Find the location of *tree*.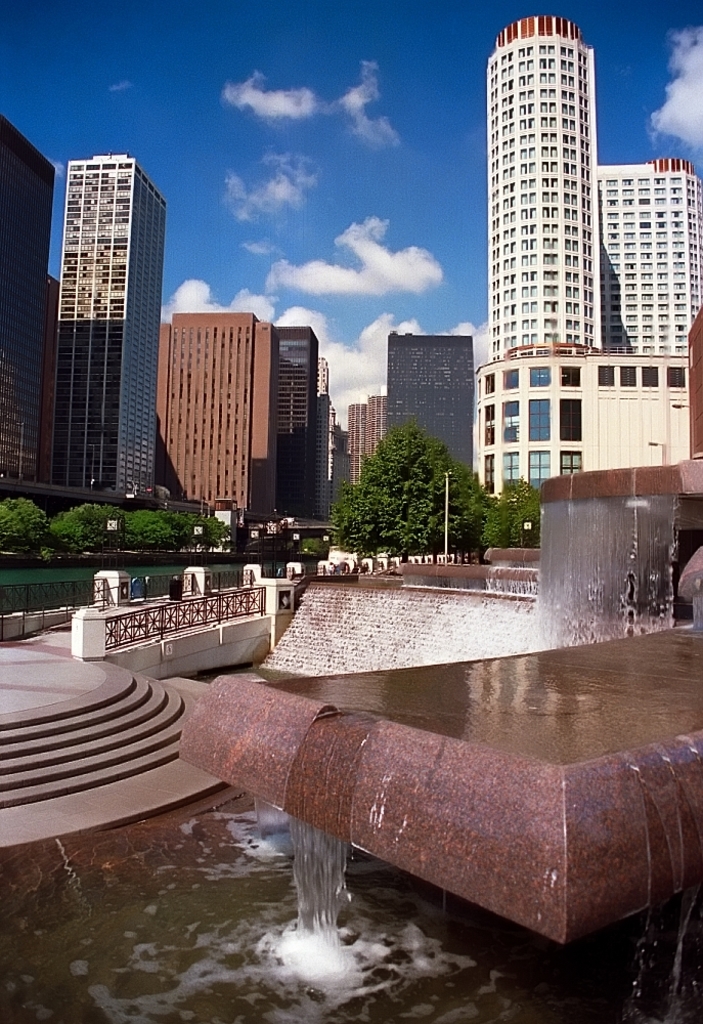
Location: bbox(482, 467, 542, 556).
